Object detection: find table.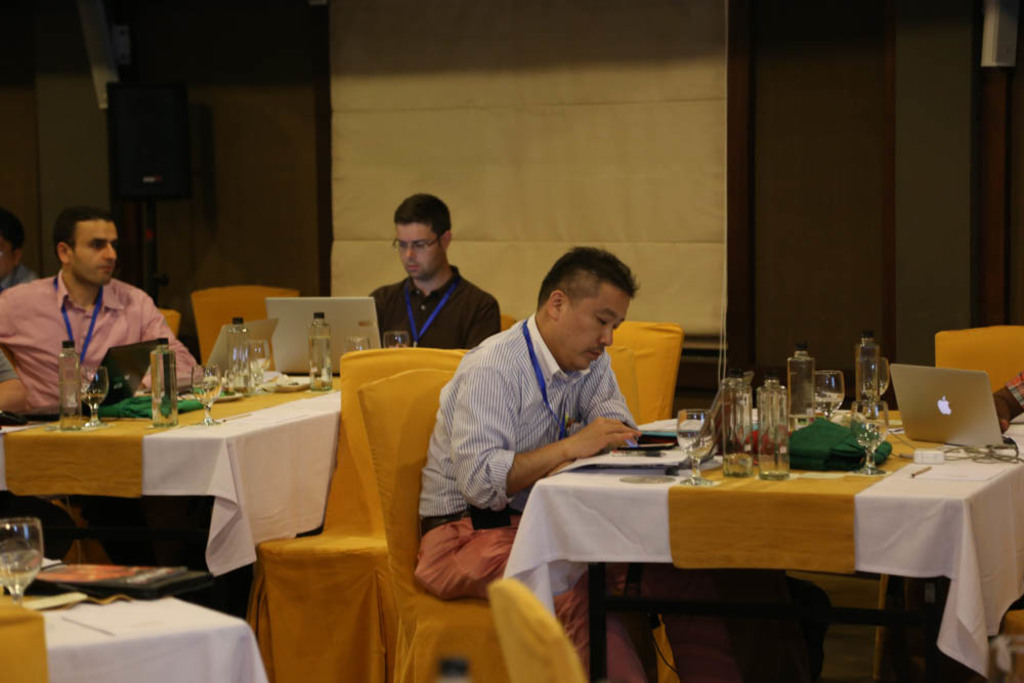
0, 552, 273, 682.
